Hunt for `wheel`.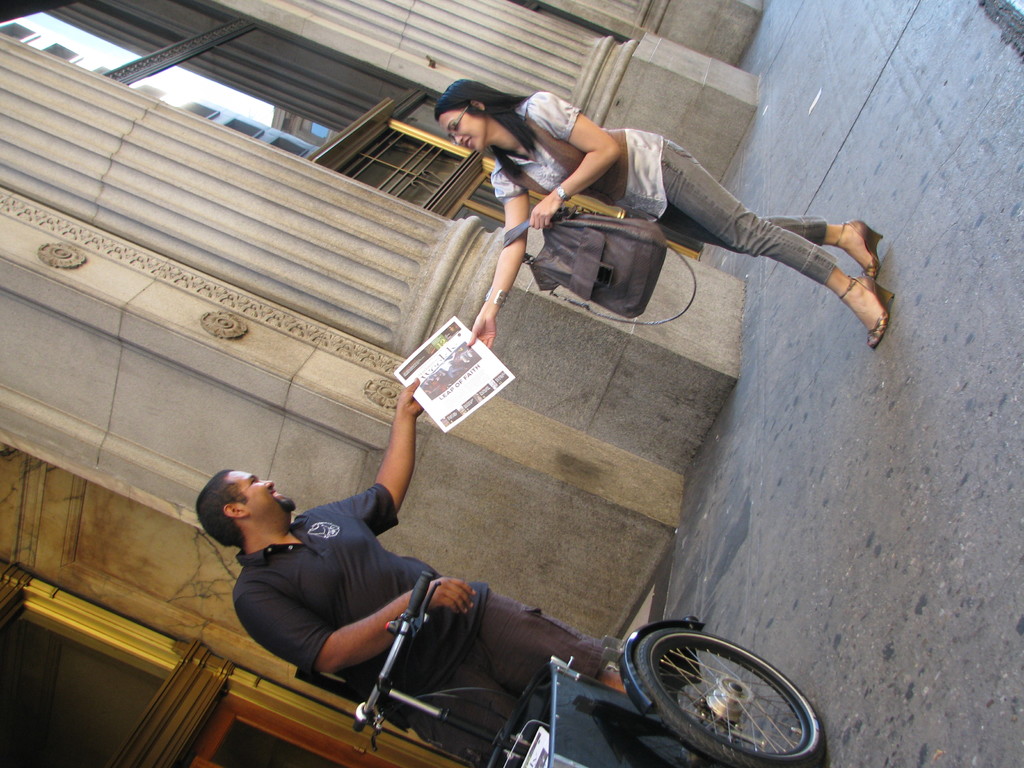
Hunted down at Rect(588, 644, 825, 764).
